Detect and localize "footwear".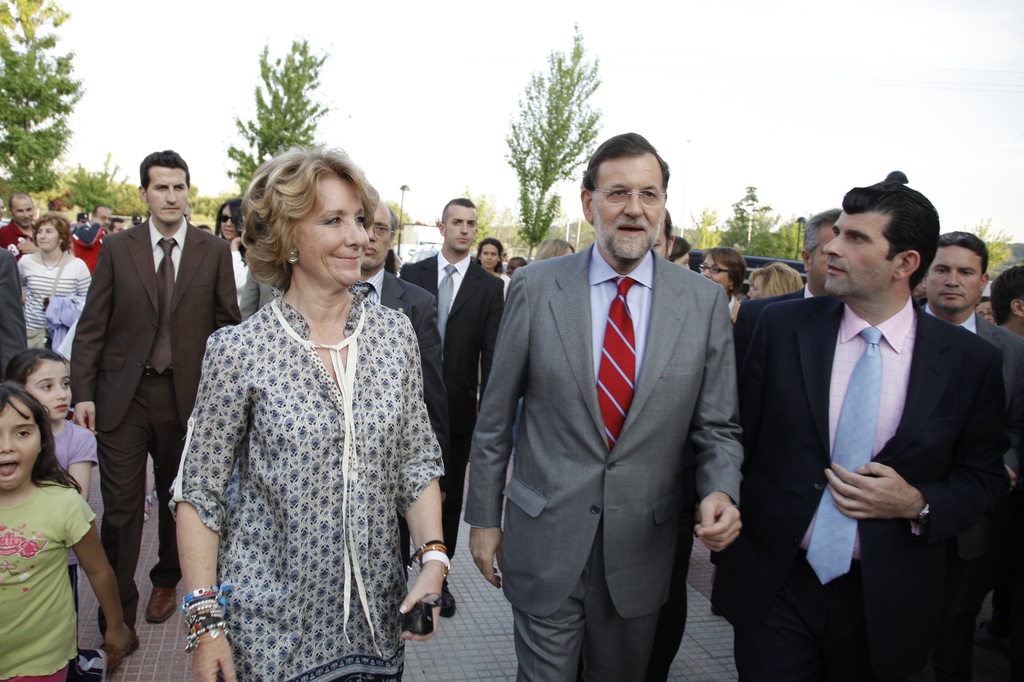
Localized at (x1=103, y1=627, x2=140, y2=665).
